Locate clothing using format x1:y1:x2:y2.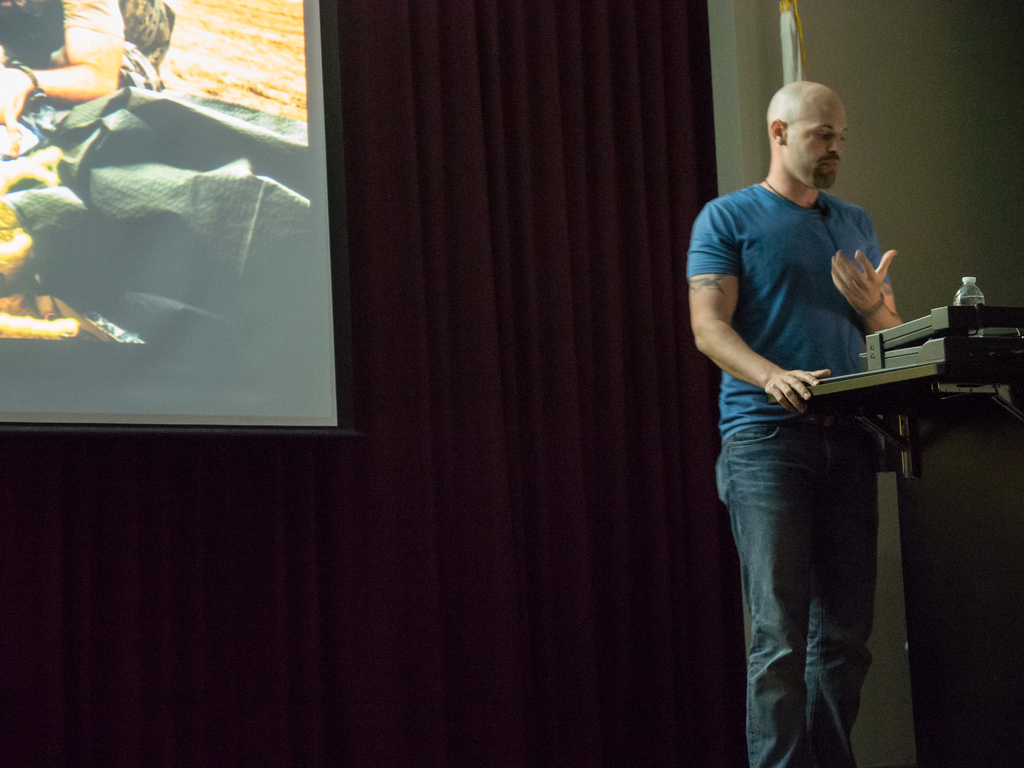
702:412:887:767.
